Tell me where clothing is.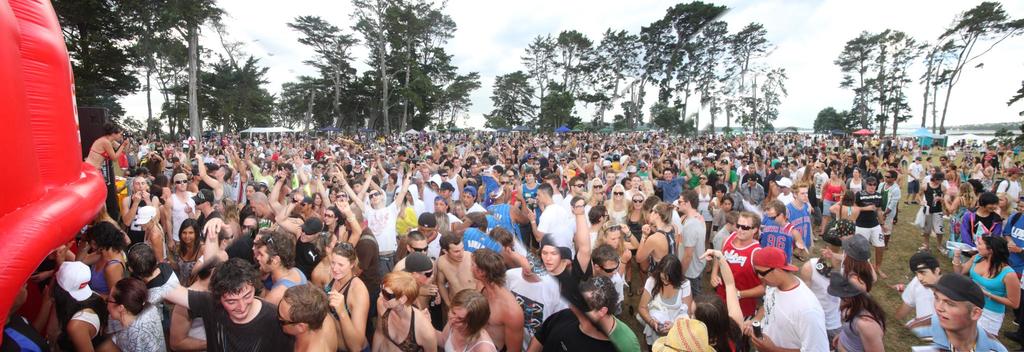
clothing is at (899,298,1009,351).
